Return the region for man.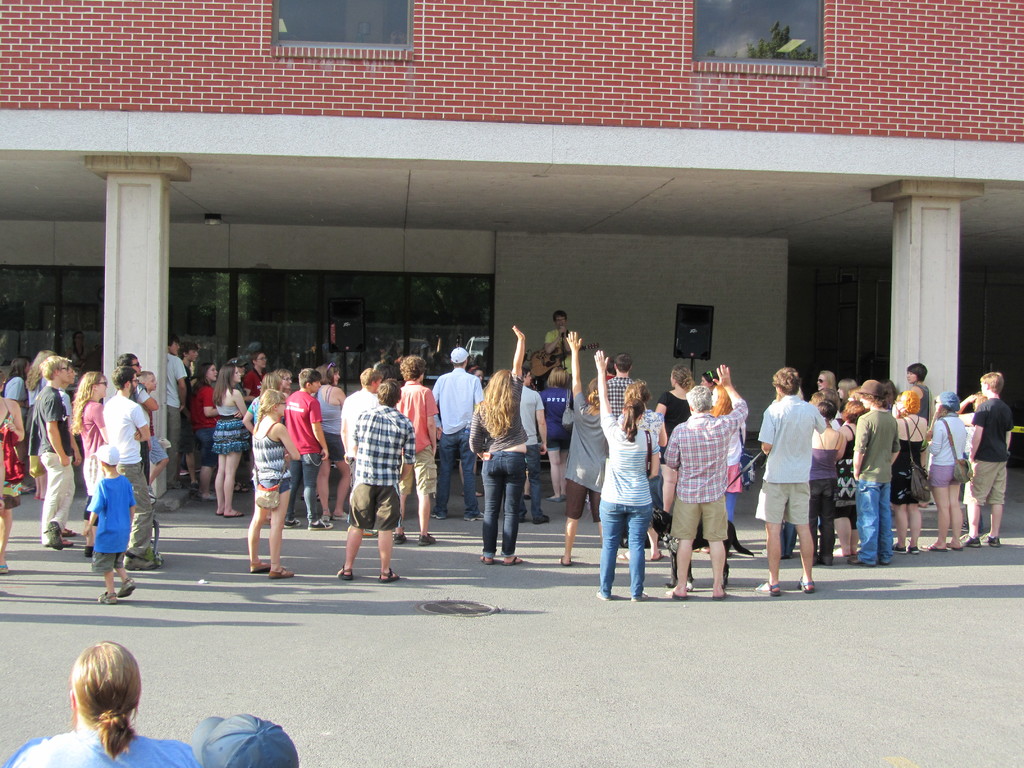
BBox(852, 378, 900, 567).
